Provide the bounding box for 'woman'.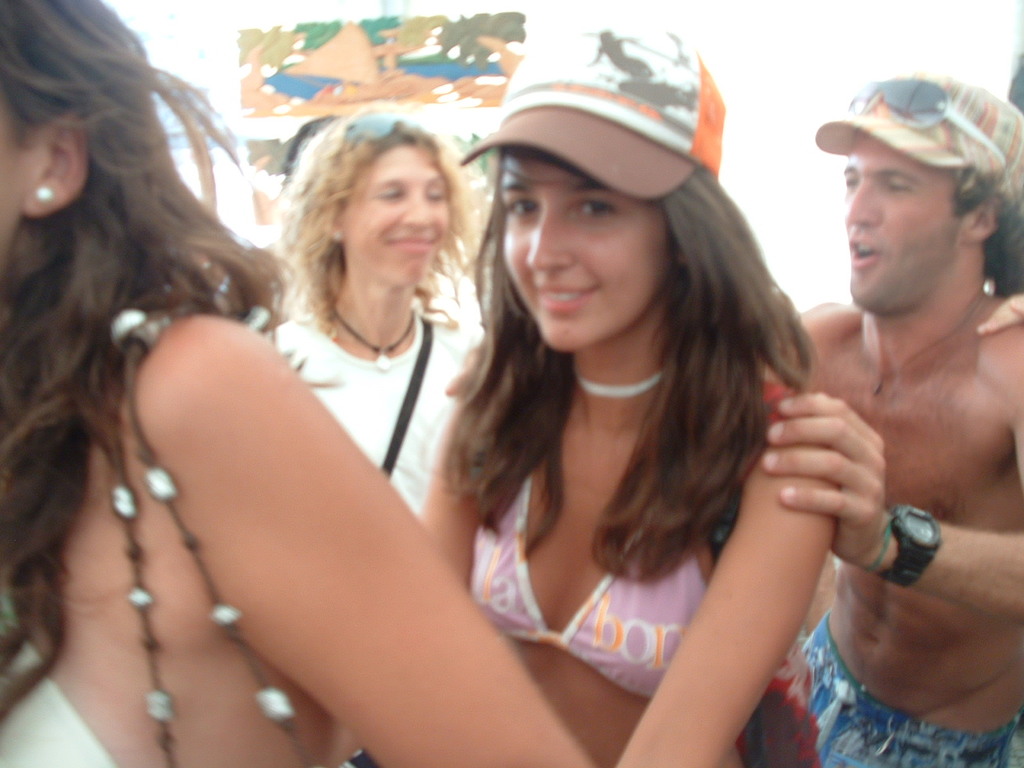
[left=0, top=0, right=599, bottom=767].
